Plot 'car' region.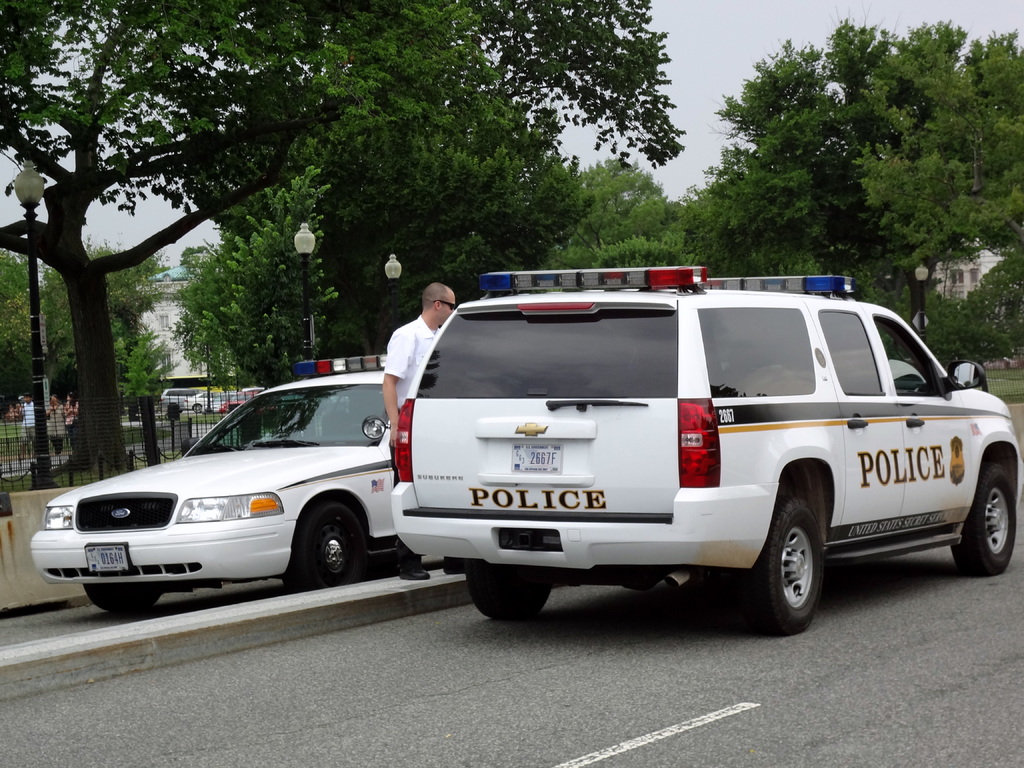
Plotted at x1=189 y1=392 x2=215 y2=412.
